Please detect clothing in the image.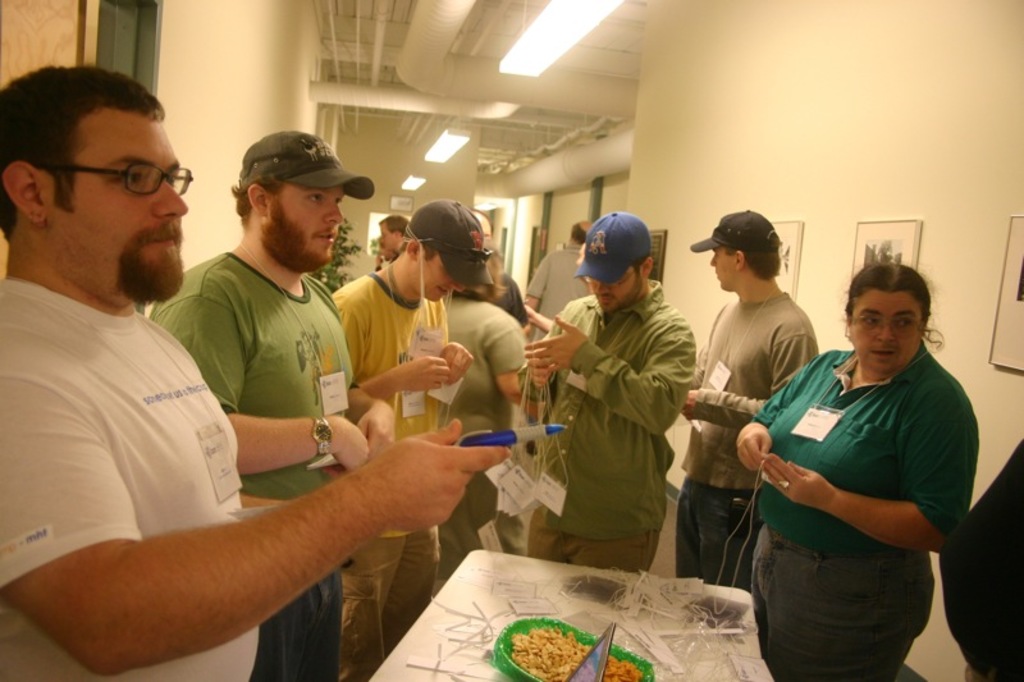
box(527, 239, 710, 592).
